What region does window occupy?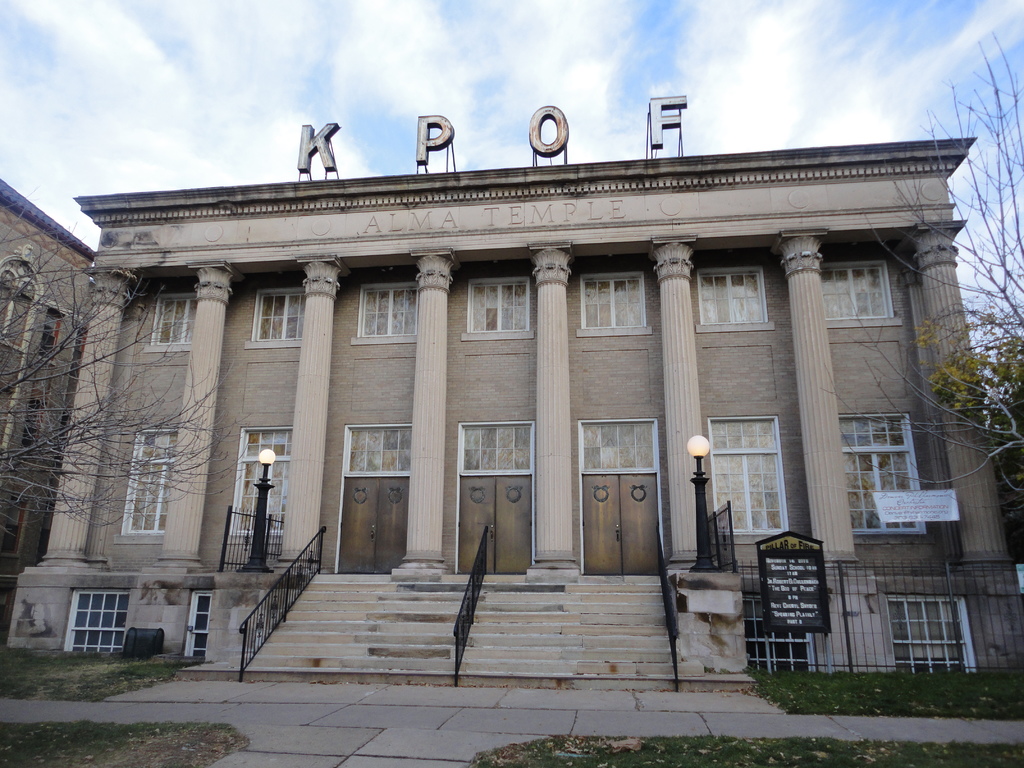
box(342, 266, 429, 344).
